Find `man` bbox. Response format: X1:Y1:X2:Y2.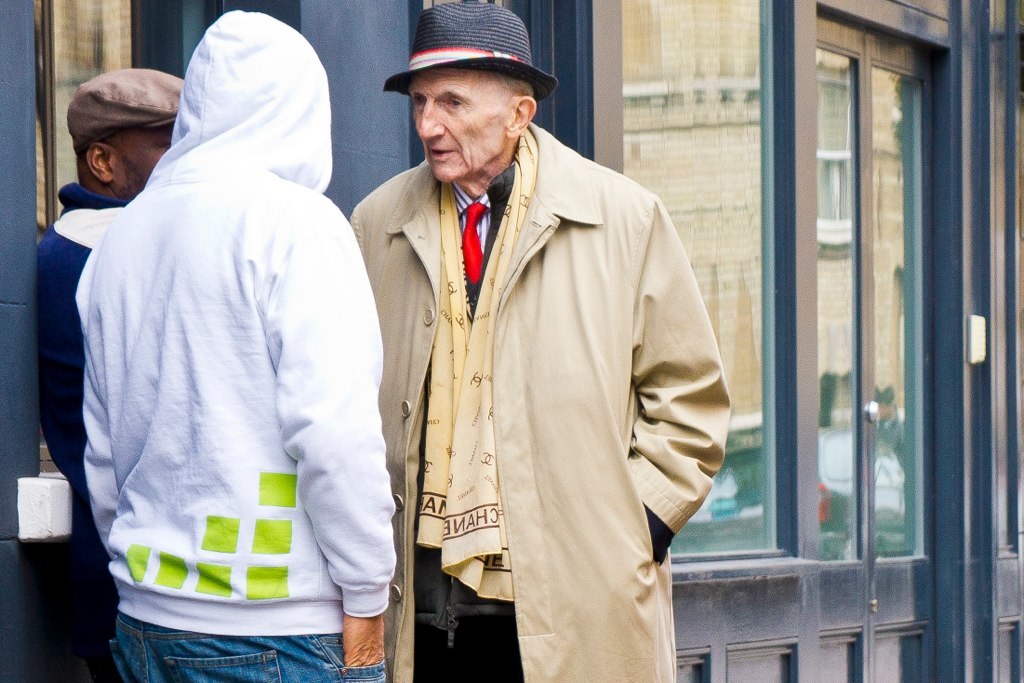
79:11:394:682.
